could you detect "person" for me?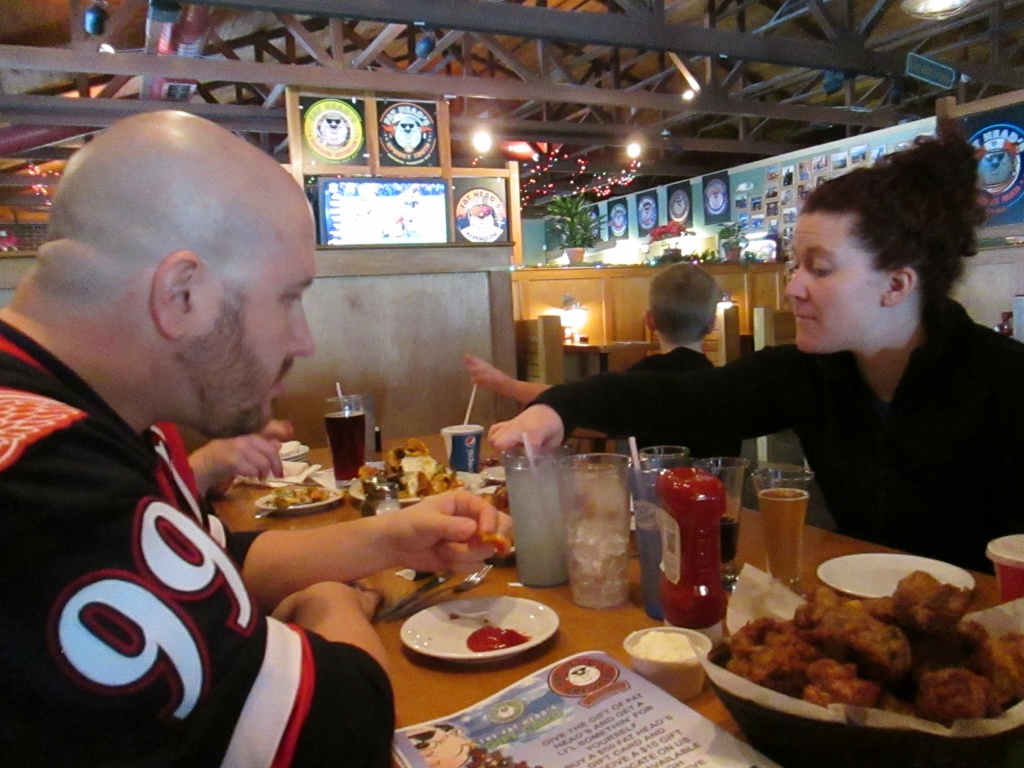
Detection result: box=[0, 108, 506, 767].
